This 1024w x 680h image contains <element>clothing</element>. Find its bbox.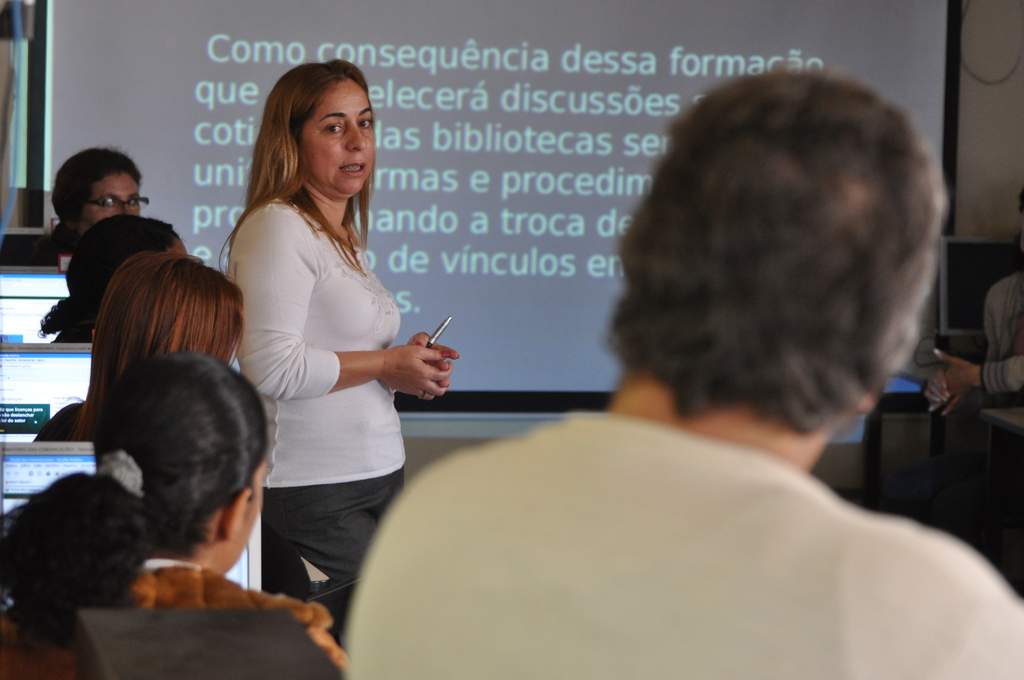
[35,403,86,440].
